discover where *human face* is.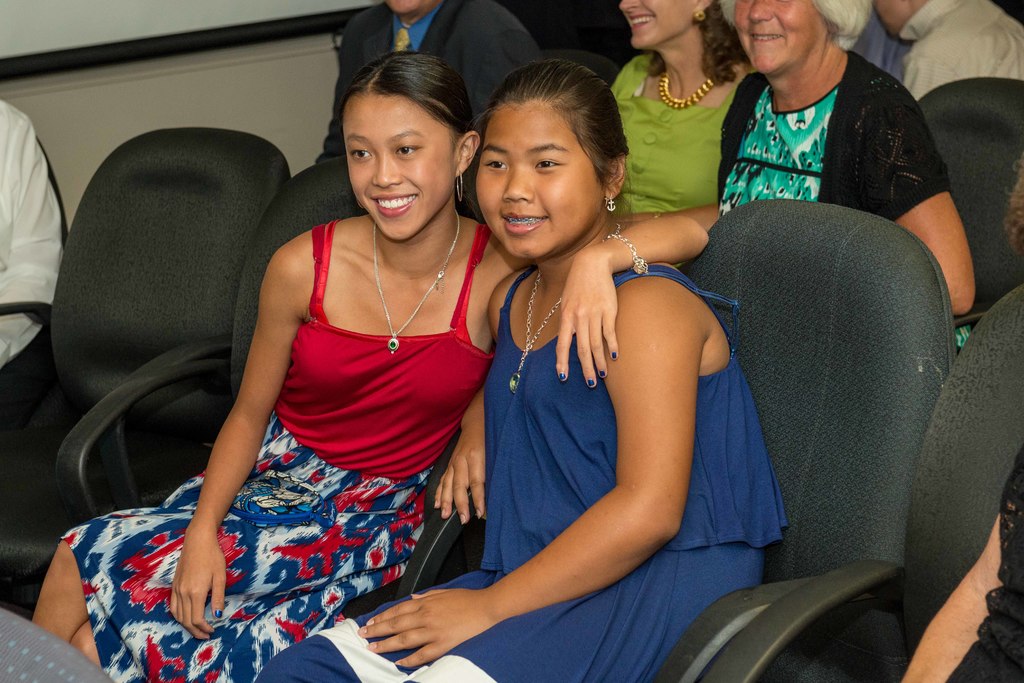
Discovered at [877, 0, 904, 35].
